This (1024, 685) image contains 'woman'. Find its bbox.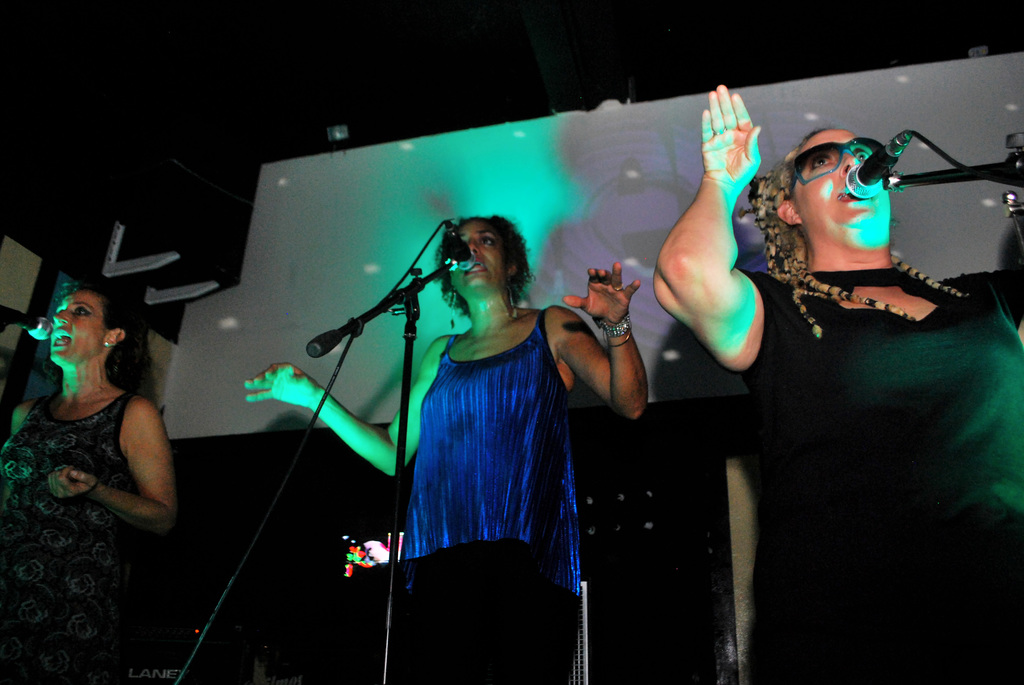
<bbox>18, 242, 189, 648</bbox>.
